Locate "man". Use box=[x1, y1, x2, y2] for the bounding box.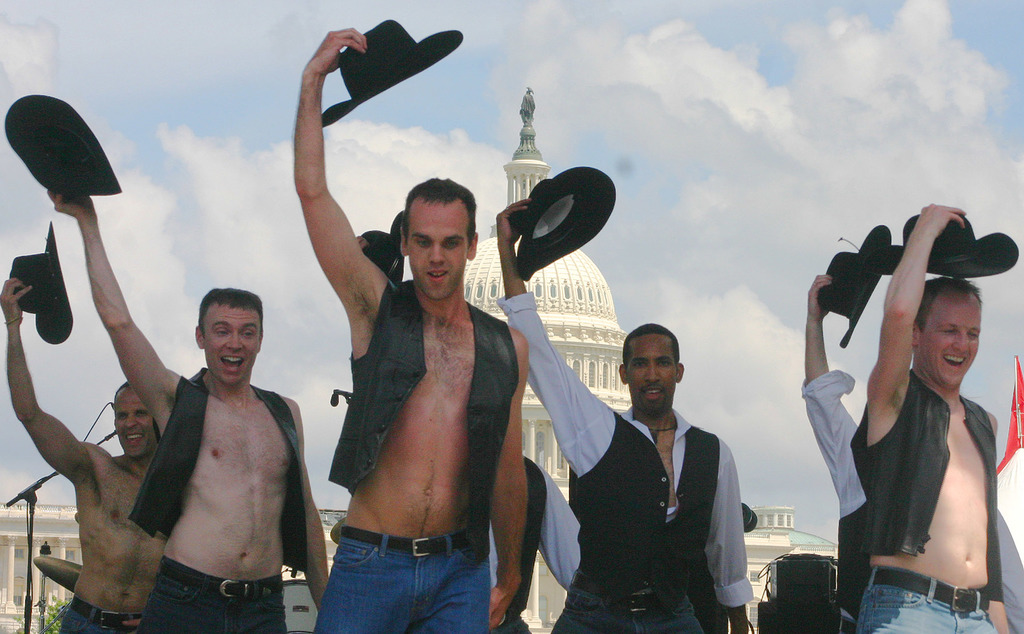
box=[52, 186, 334, 633].
